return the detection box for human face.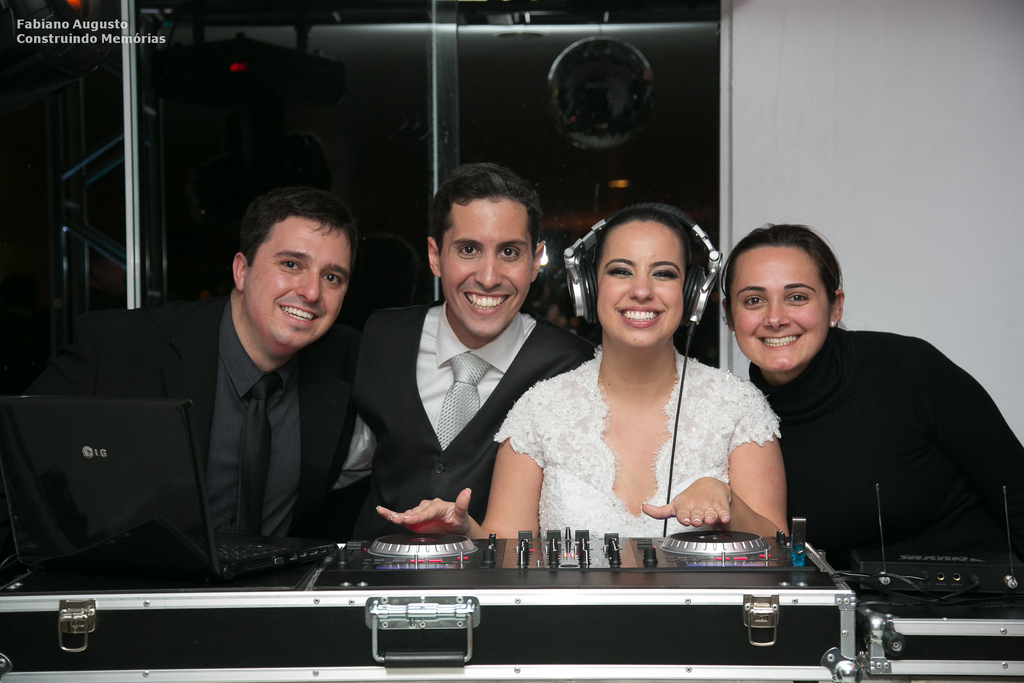
detection(439, 194, 532, 333).
